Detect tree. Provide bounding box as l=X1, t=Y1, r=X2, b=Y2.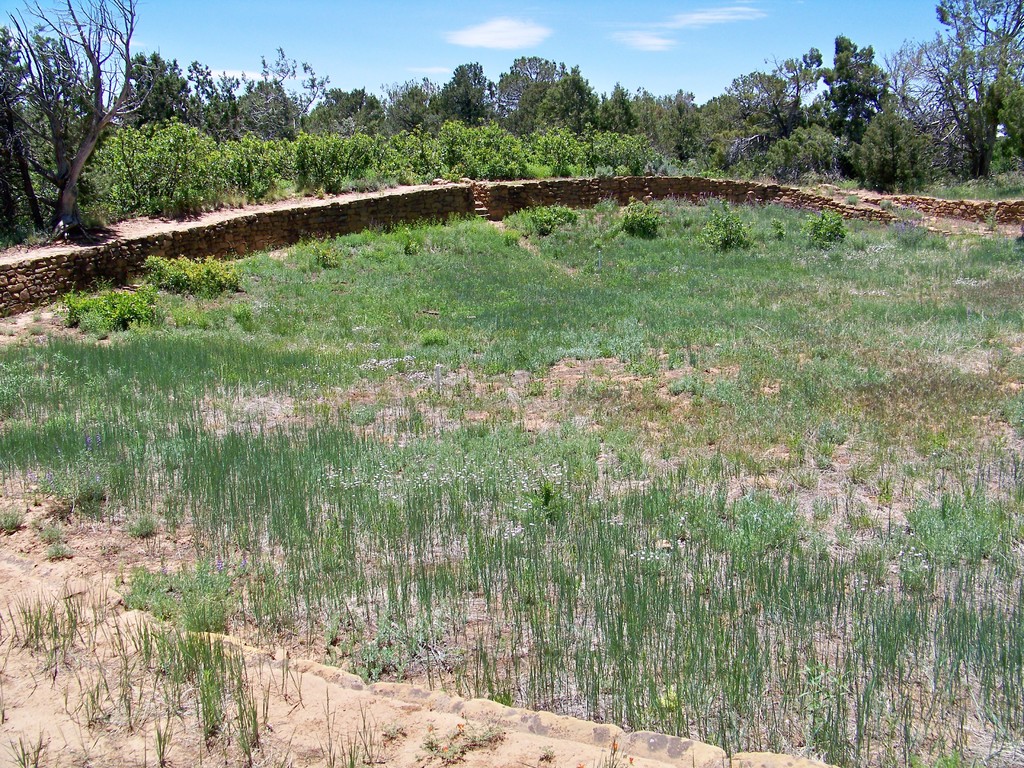
l=232, t=46, r=328, b=143.
